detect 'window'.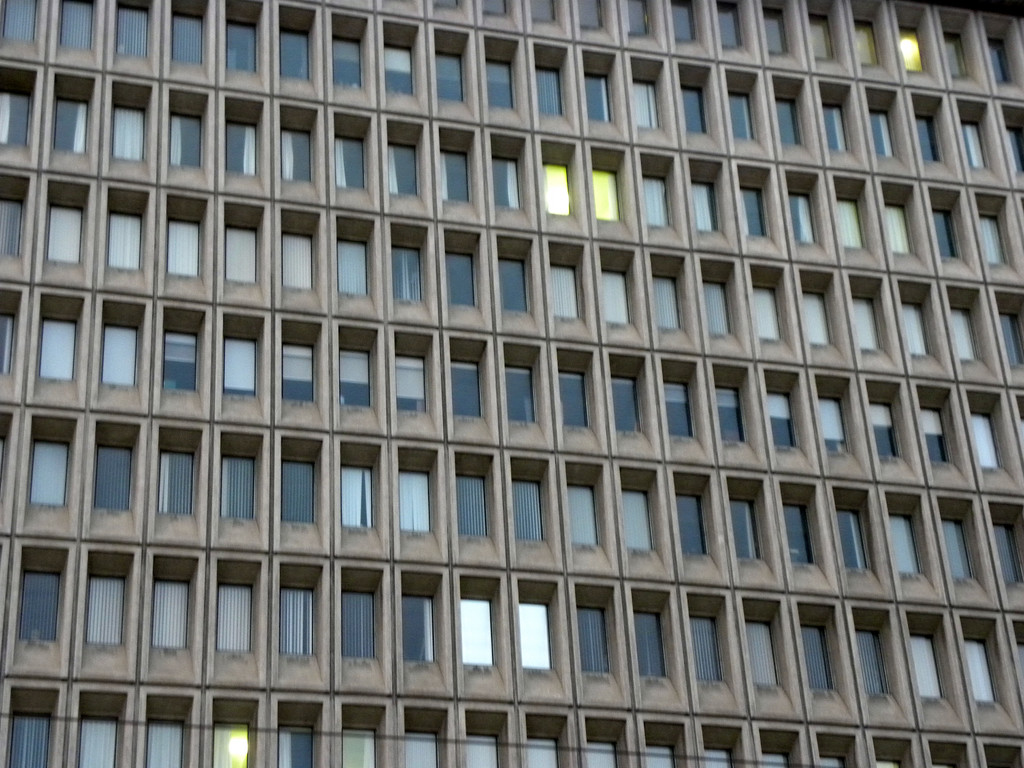
Detected at [556, 457, 620, 579].
